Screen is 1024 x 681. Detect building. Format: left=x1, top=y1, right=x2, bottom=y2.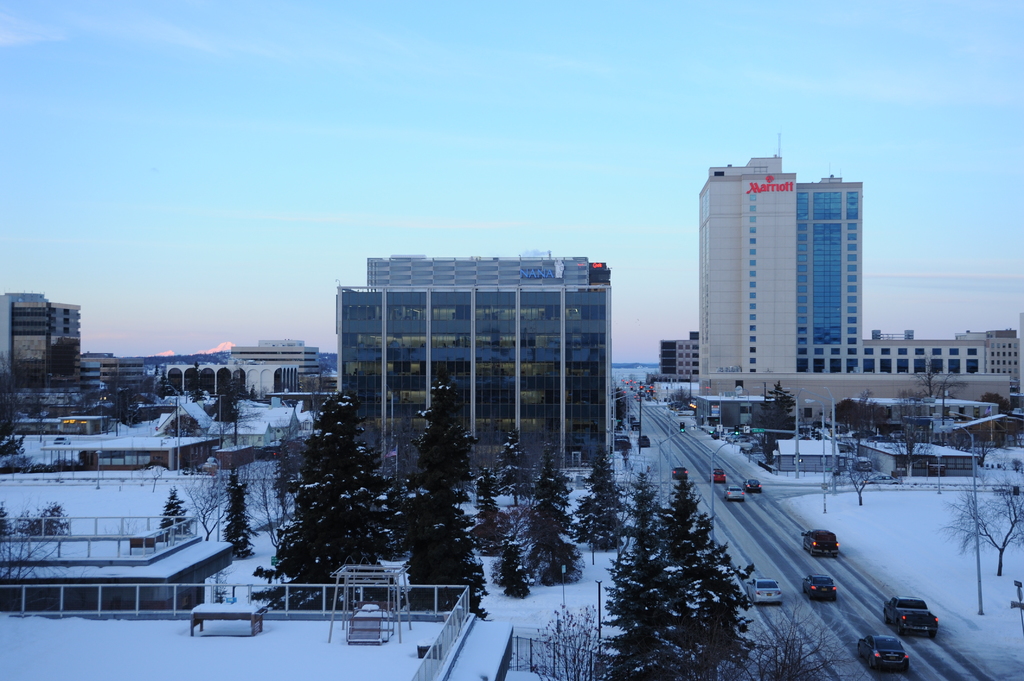
left=858, top=438, right=981, bottom=476.
